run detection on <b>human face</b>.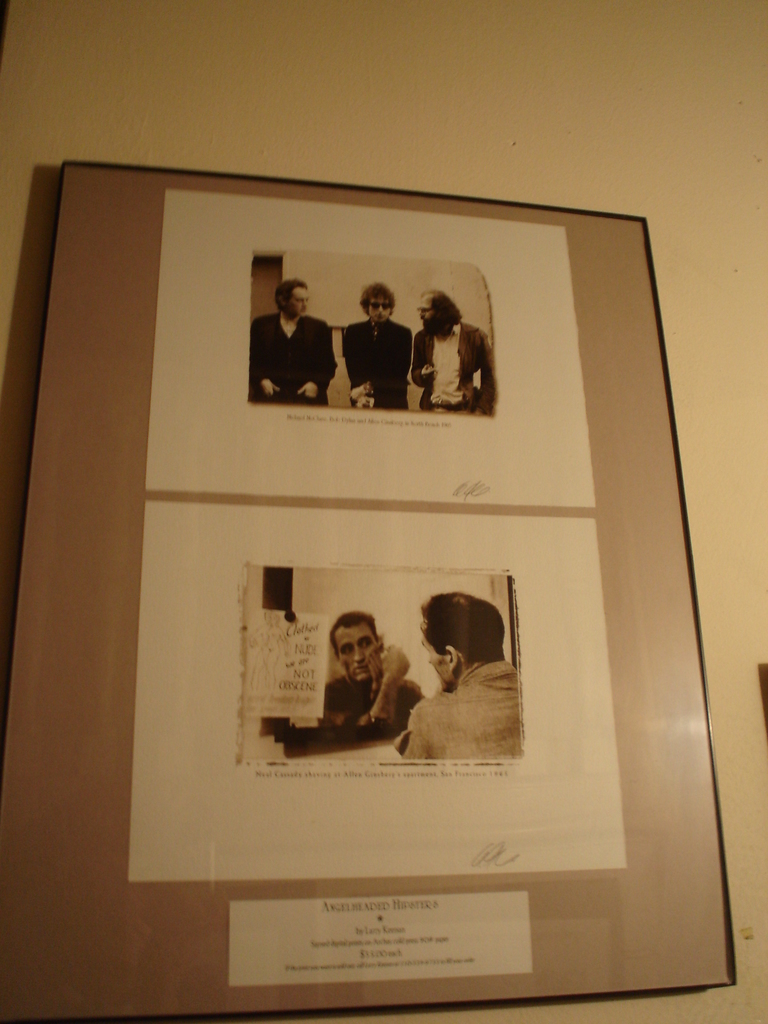
Result: 279, 280, 307, 319.
